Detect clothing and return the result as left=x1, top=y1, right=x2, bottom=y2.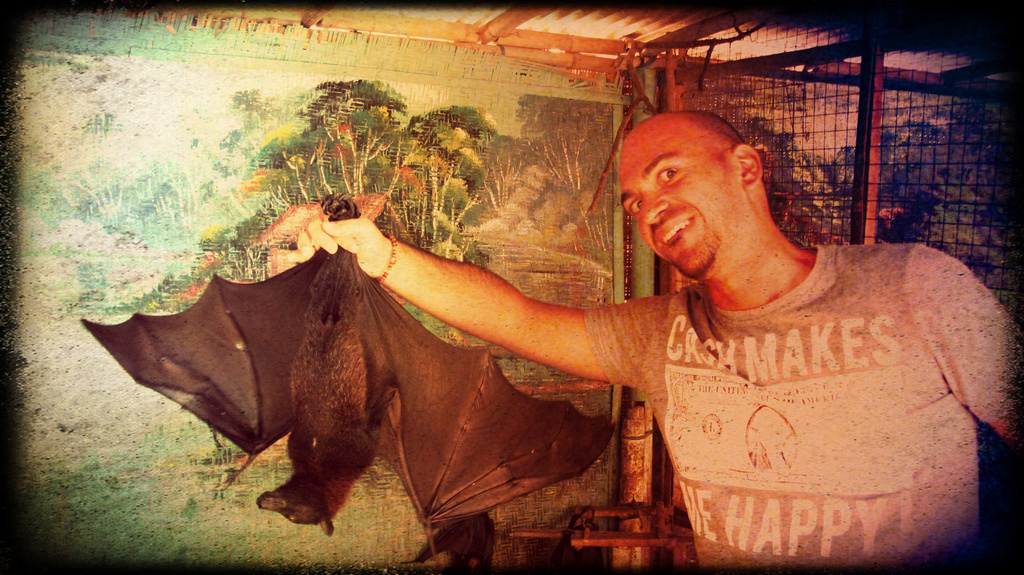
left=586, top=244, right=1022, bottom=571.
